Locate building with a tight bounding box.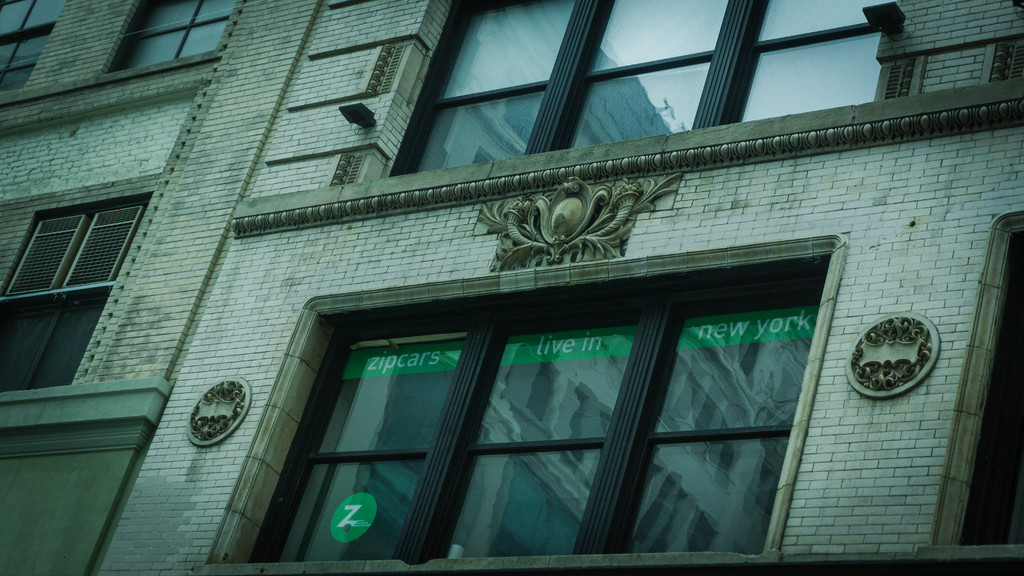
x1=0, y1=0, x2=1023, y2=575.
